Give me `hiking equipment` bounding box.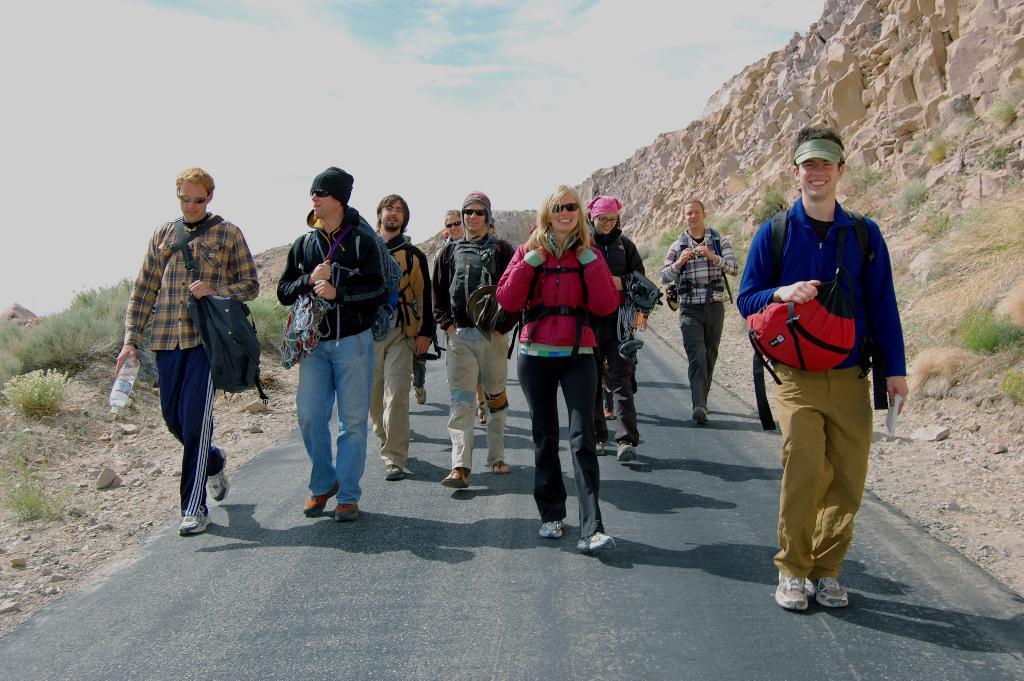
bbox=(751, 201, 884, 443).
